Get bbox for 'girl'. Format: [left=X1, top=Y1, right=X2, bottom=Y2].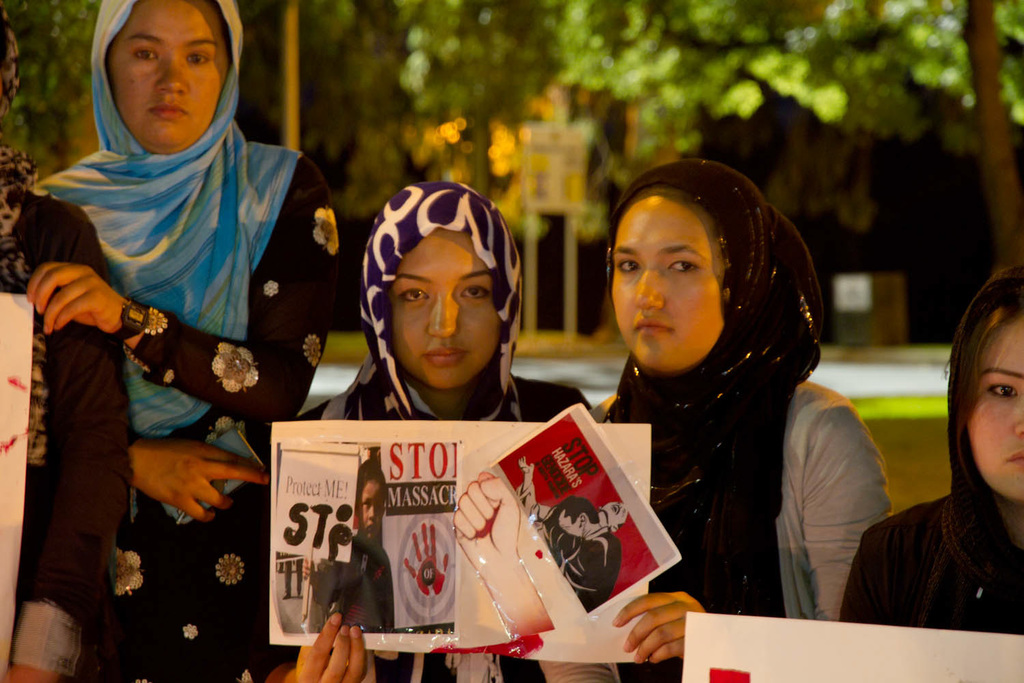
[left=591, top=158, right=892, bottom=682].
